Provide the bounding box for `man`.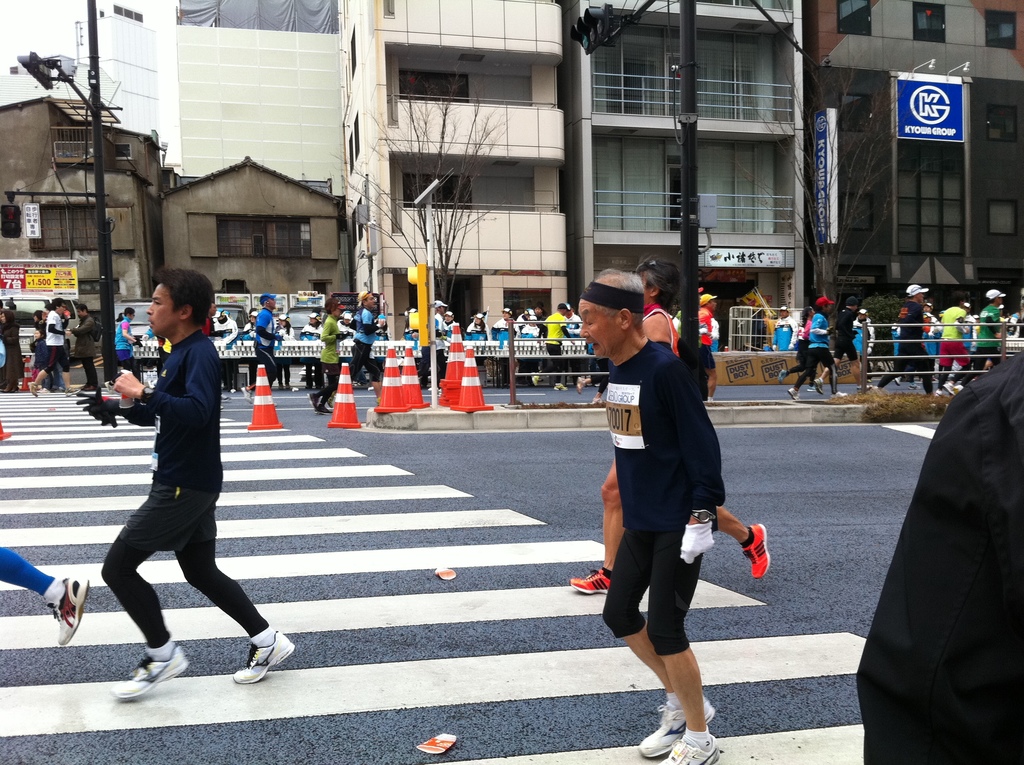
<box>26,296,82,398</box>.
